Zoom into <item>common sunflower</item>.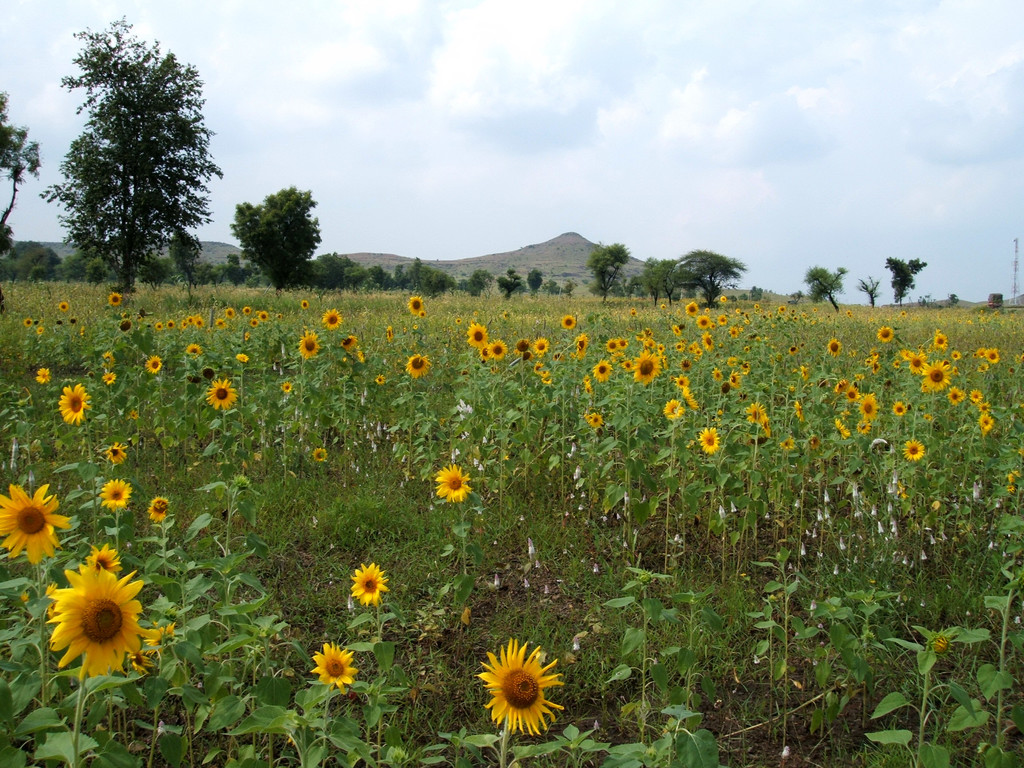
Zoom target: {"left": 323, "top": 306, "right": 339, "bottom": 328}.
